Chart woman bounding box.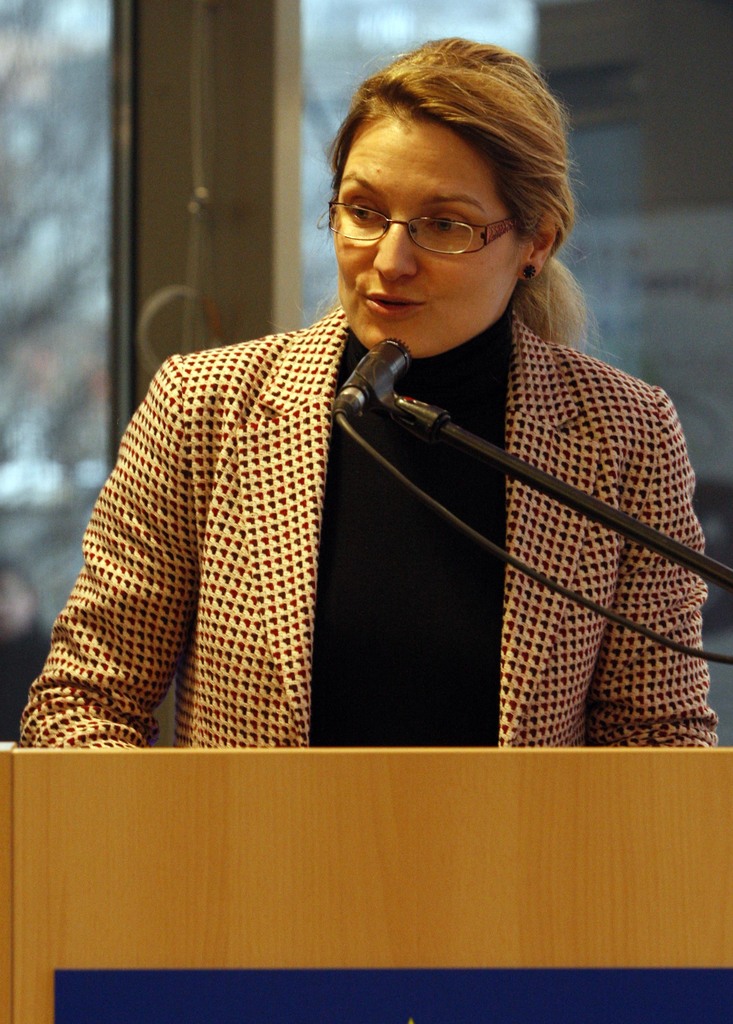
Charted: 23 70 721 793.
